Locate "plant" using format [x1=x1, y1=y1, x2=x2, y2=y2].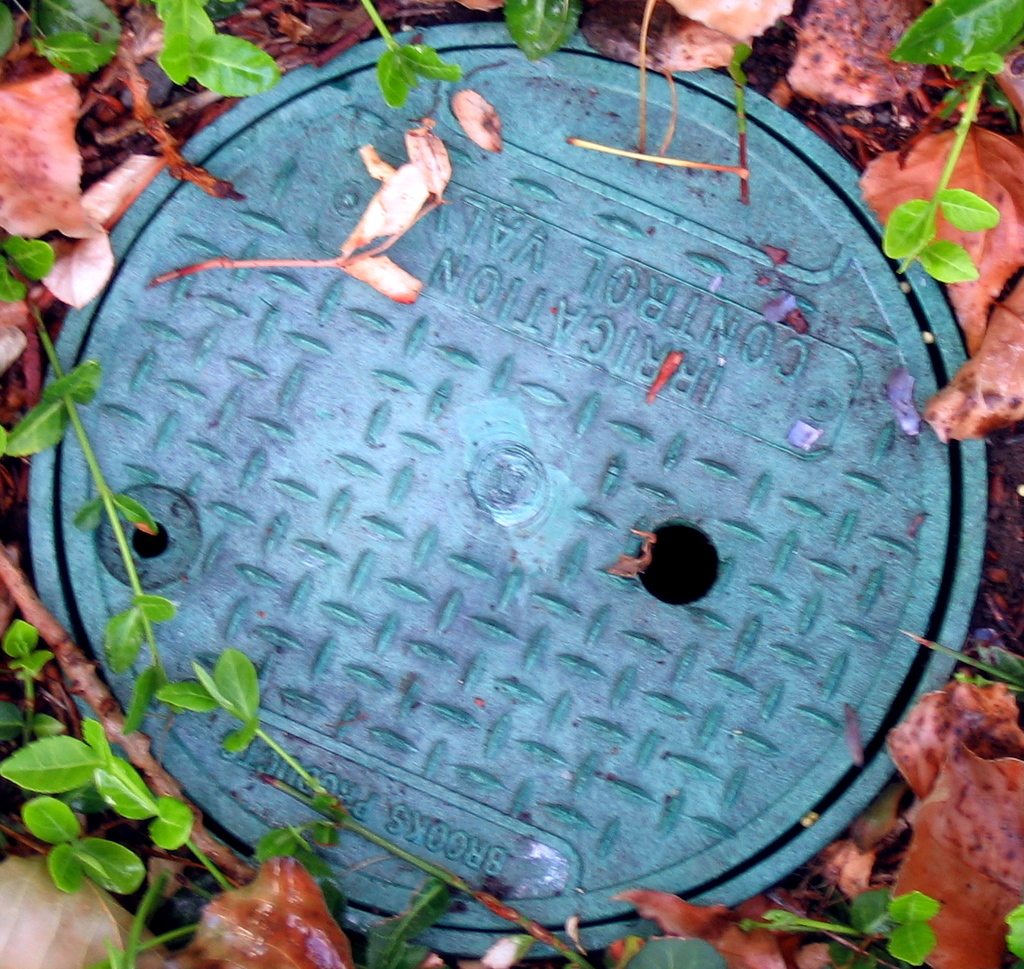
[x1=143, y1=0, x2=283, y2=96].
